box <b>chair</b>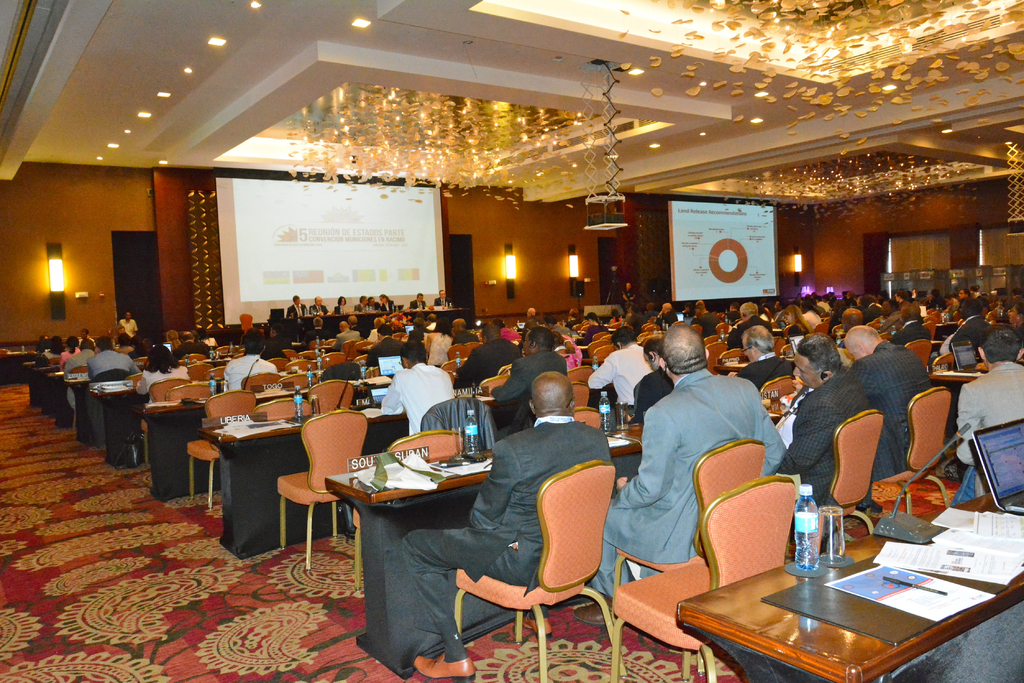
[left=556, top=383, right=588, bottom=410]
